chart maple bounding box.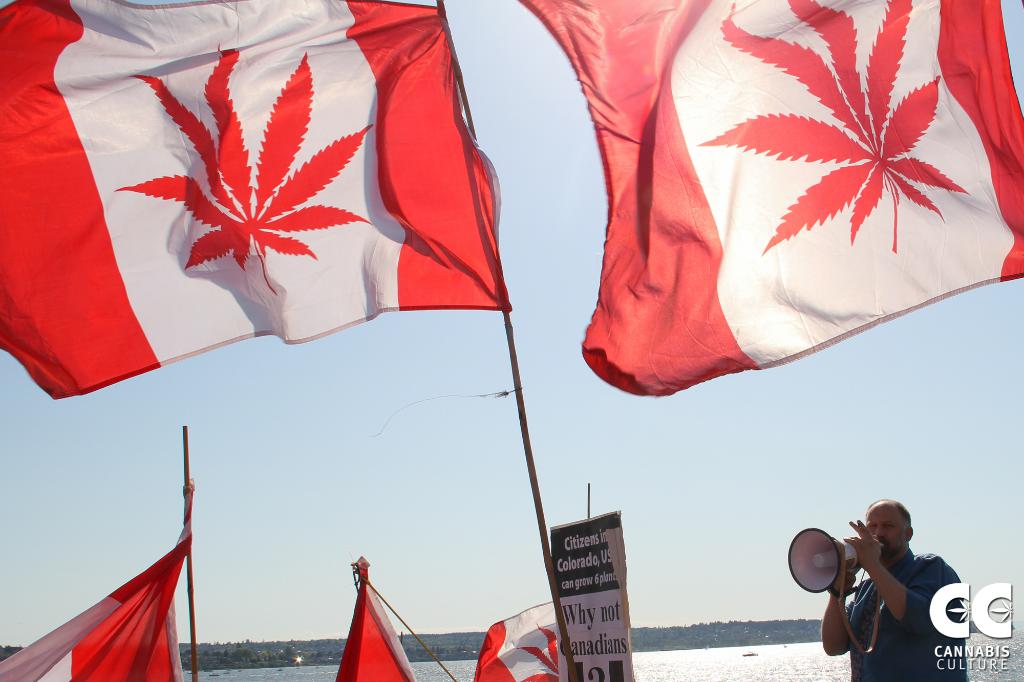
Charted: <box>686,0,970,255</box>.
